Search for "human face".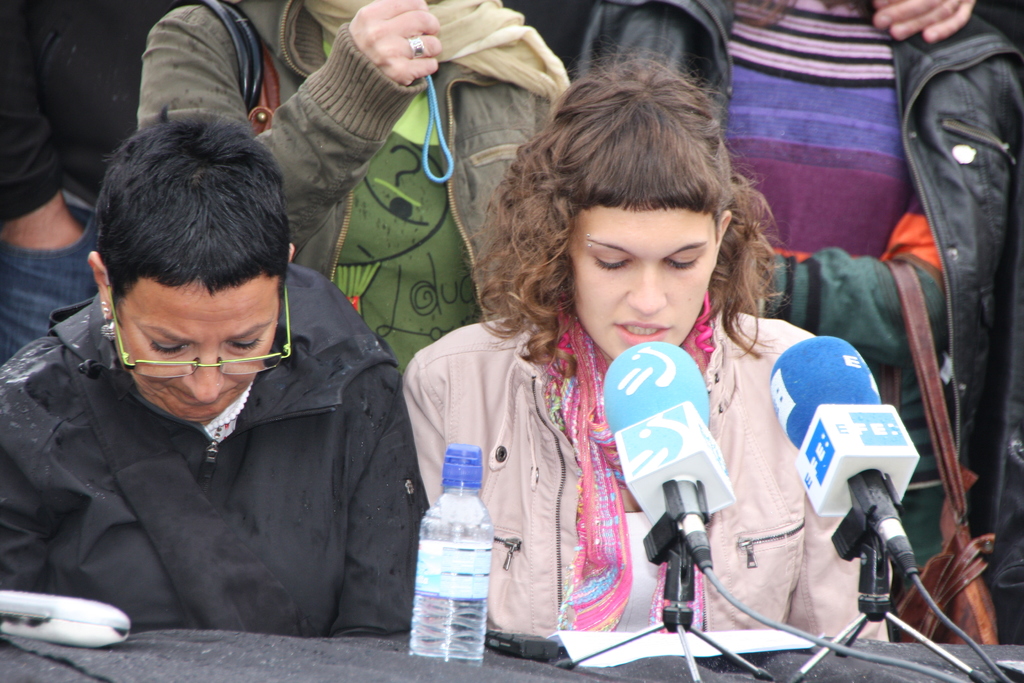
Found at bbox=[563, 208, 717, 356].
